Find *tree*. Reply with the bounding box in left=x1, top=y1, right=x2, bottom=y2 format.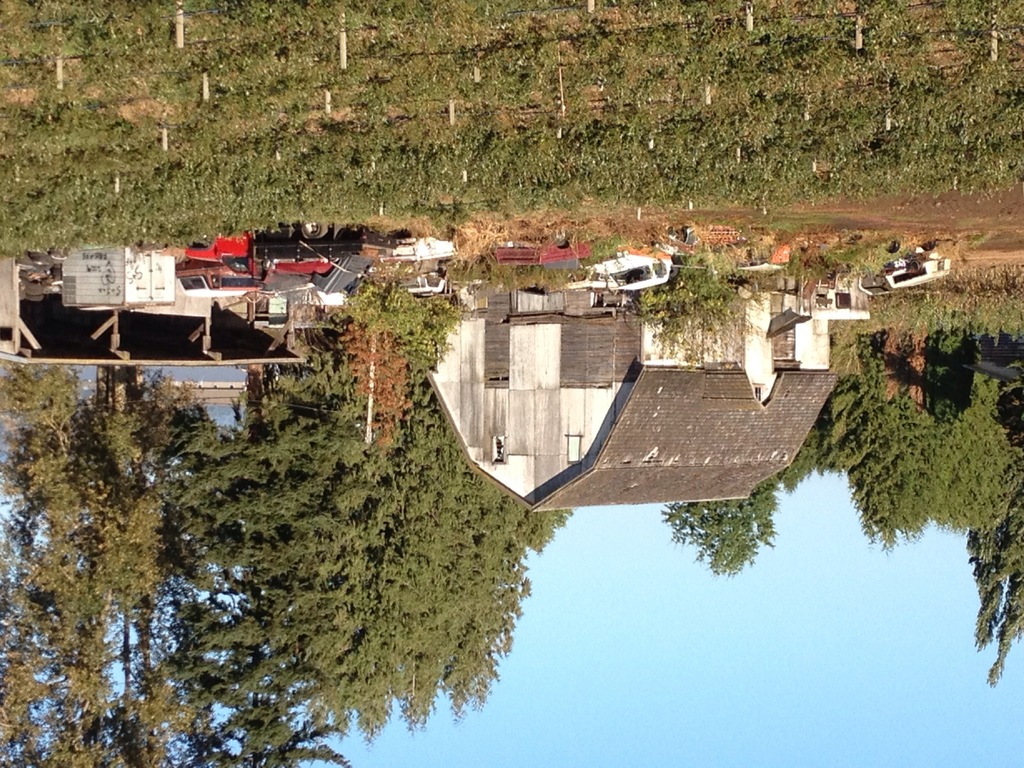
left=0, top=329, right=572, bottom=767.
